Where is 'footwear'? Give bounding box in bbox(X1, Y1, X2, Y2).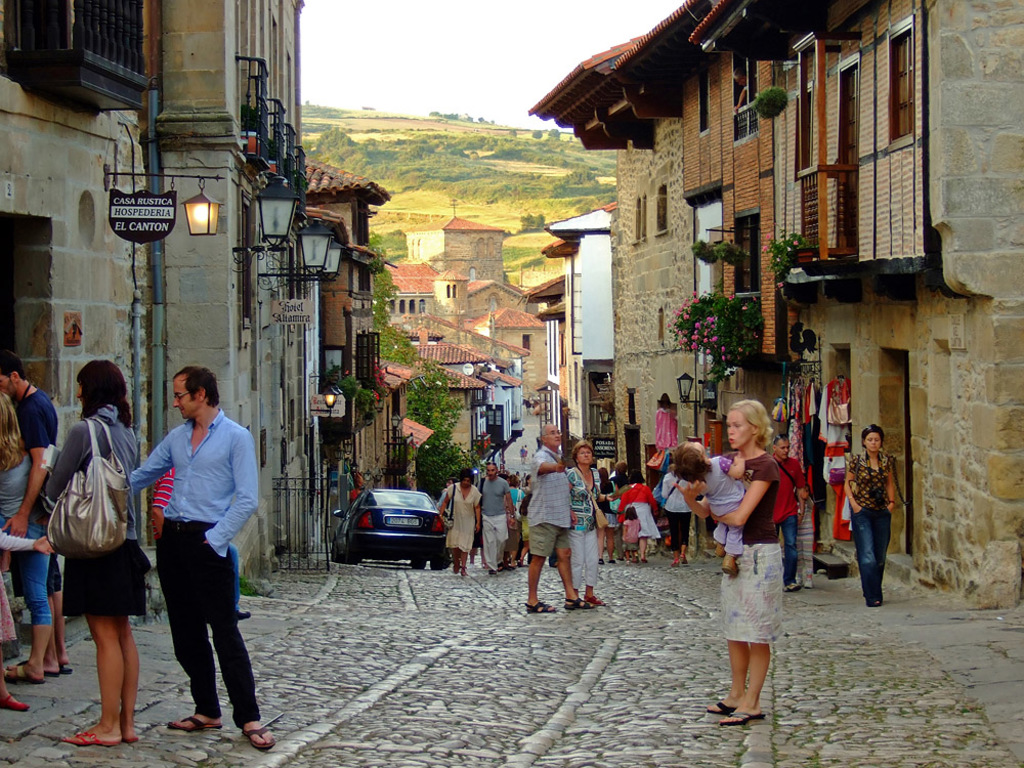
bbox(671, 555, 682, 571).
